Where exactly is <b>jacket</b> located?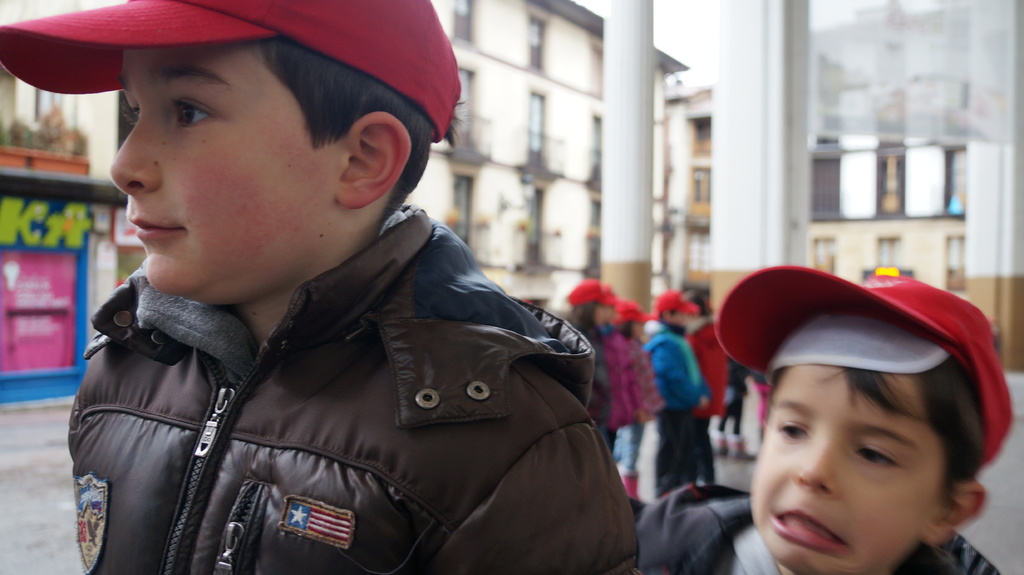
Its bounding box is (567, 316, 631, 432).
